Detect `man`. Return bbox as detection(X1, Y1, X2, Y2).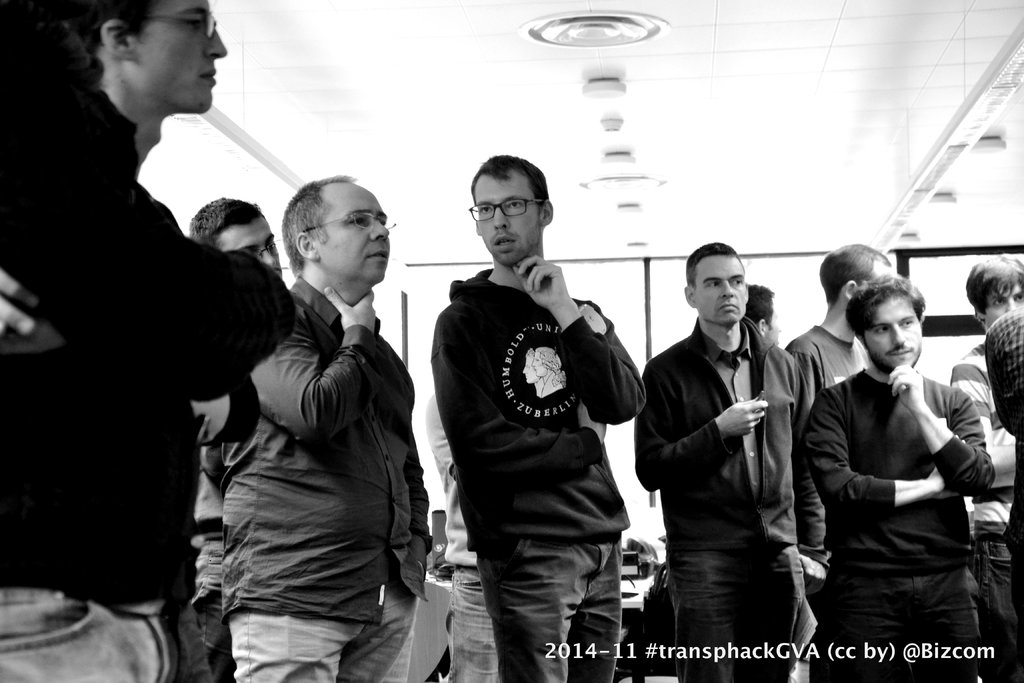
detection(741, 281, 780, 349).
